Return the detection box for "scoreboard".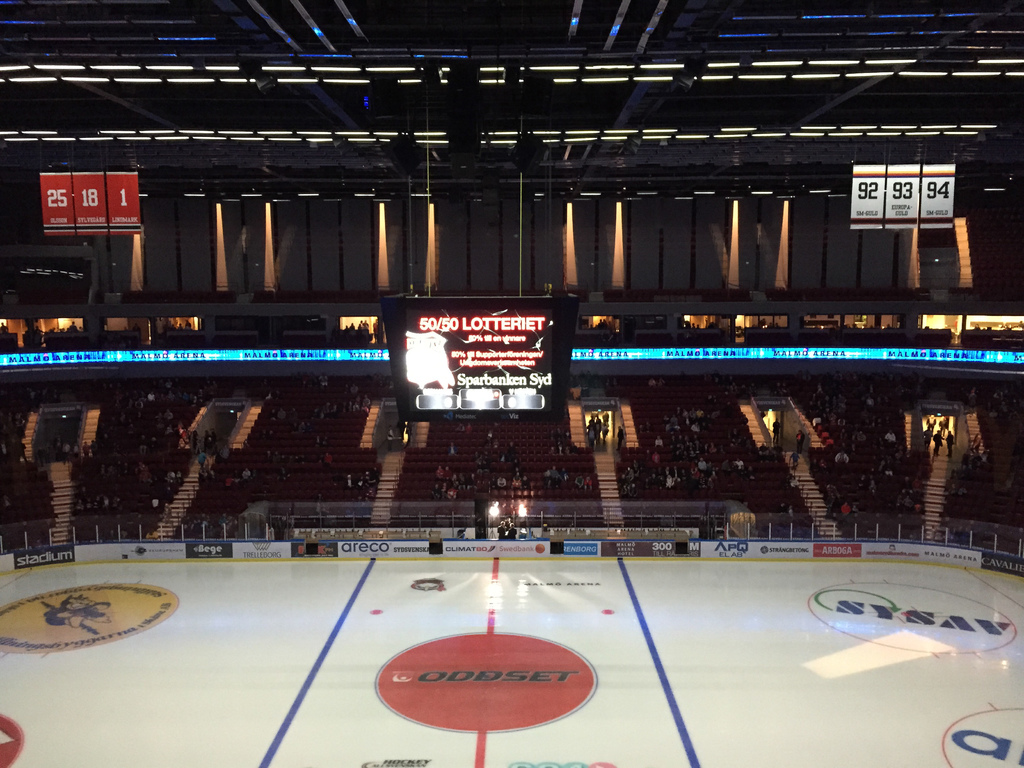
377, 295, 580, 425.
